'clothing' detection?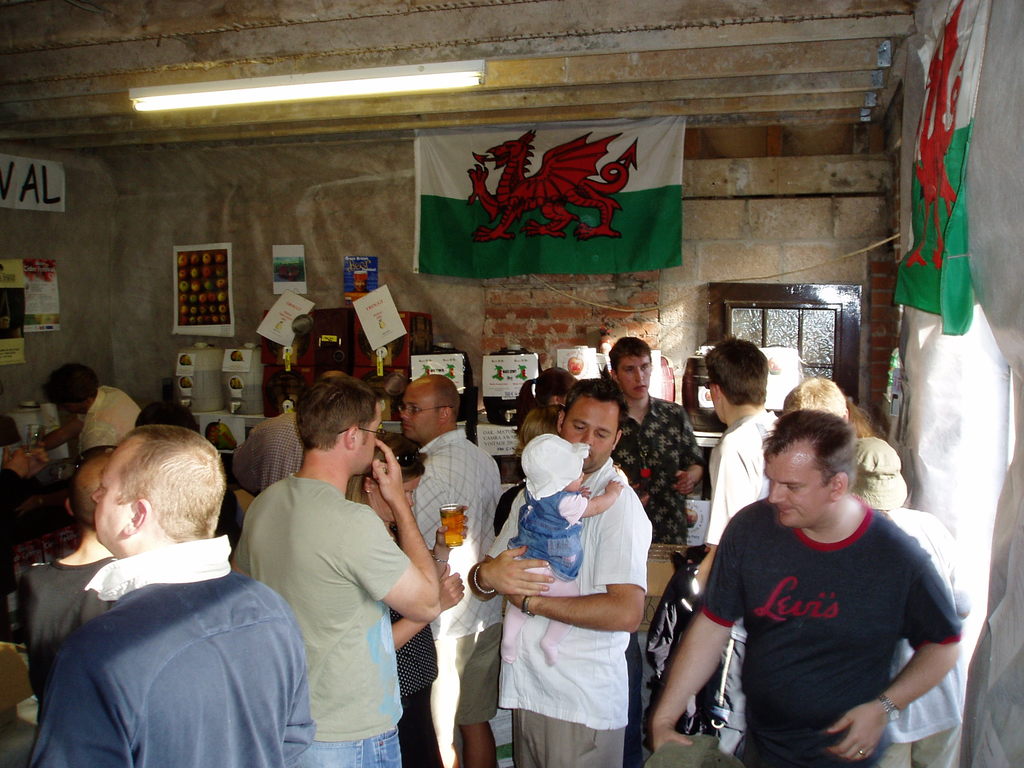
bbox=(610, 392, 705, 541)
